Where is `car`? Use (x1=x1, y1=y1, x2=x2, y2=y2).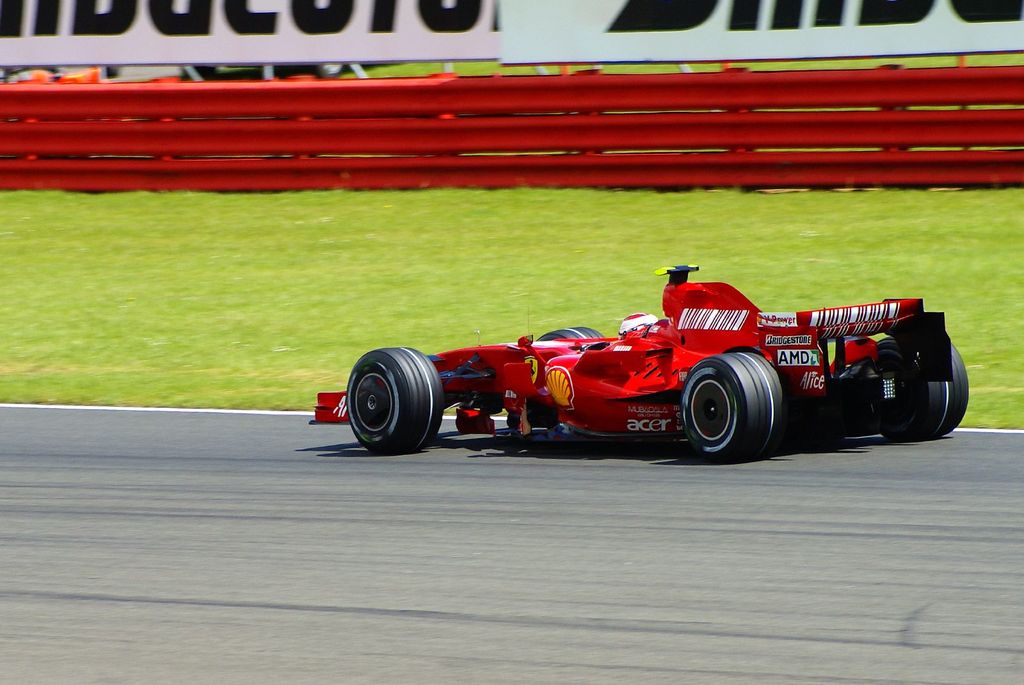
(x1=304, y1=258, x2=972, y2=478).
